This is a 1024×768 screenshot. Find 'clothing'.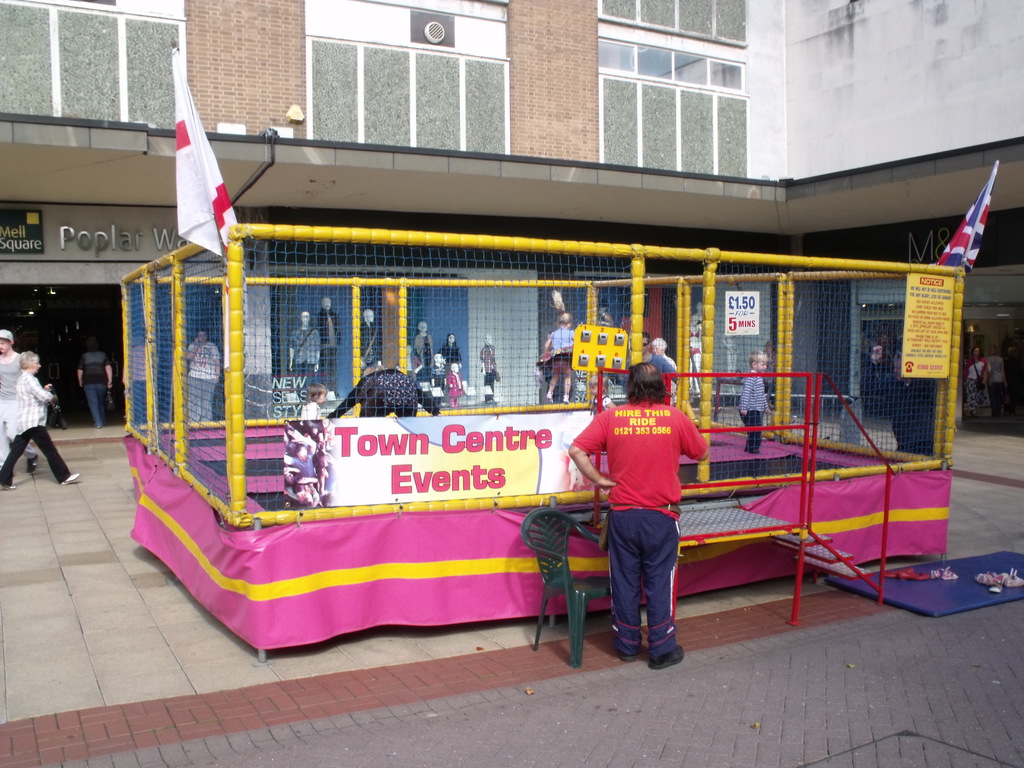
Bounding box: <bbox>579, 369, 705, 639</bbox>.
